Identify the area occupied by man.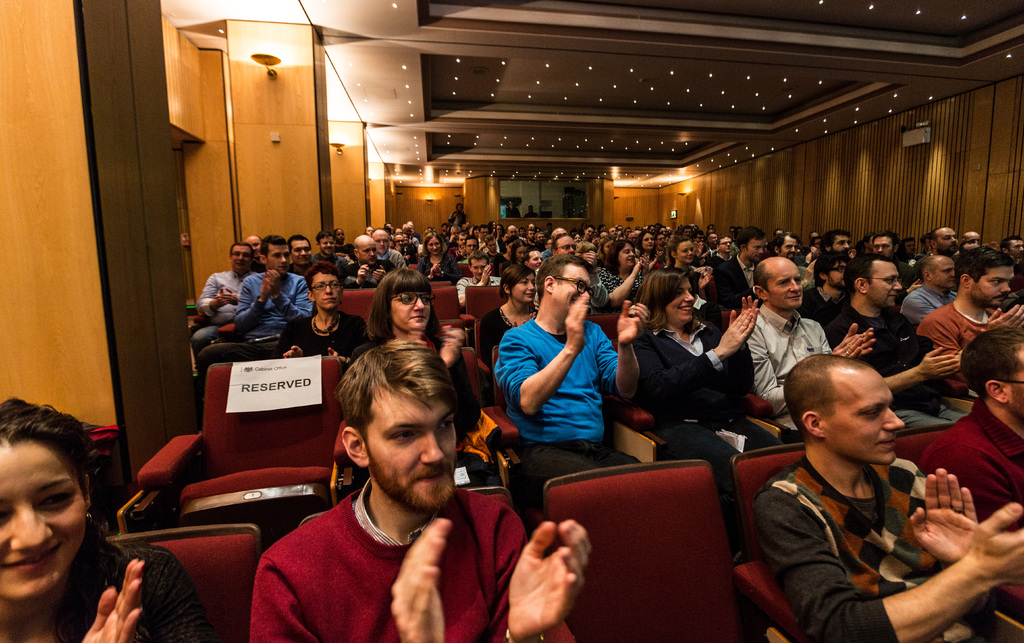
Area: x1=582, y1=227, x2=593, y2=240.
